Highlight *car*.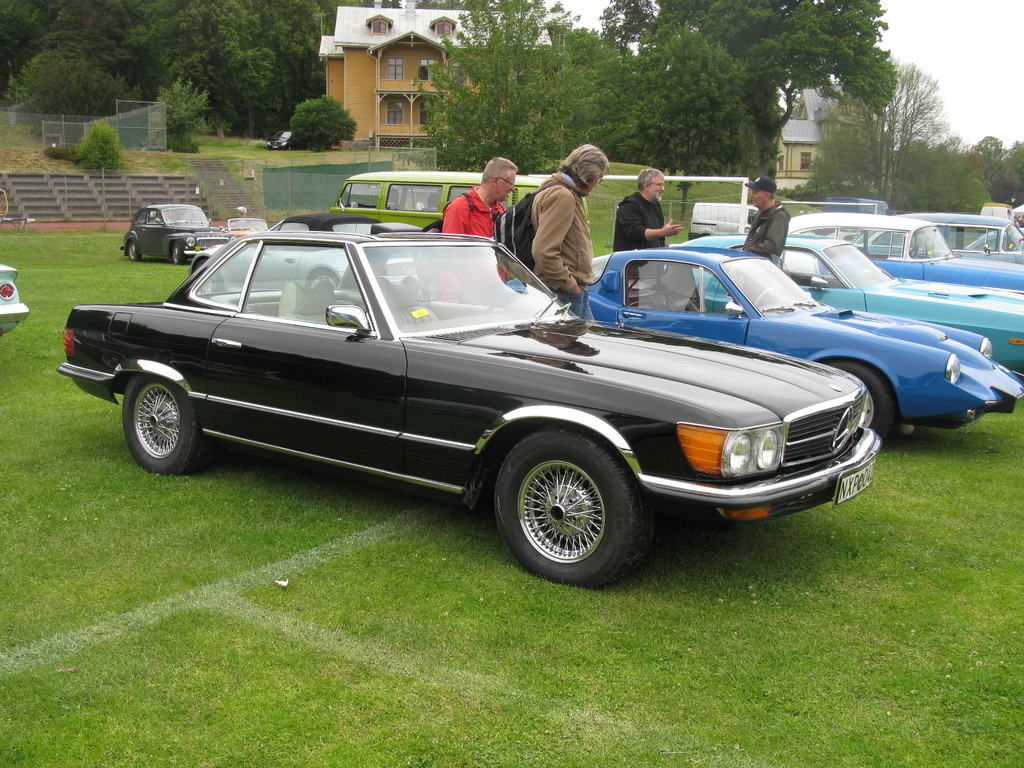
Highlighted region: 792,212,1023,294.
